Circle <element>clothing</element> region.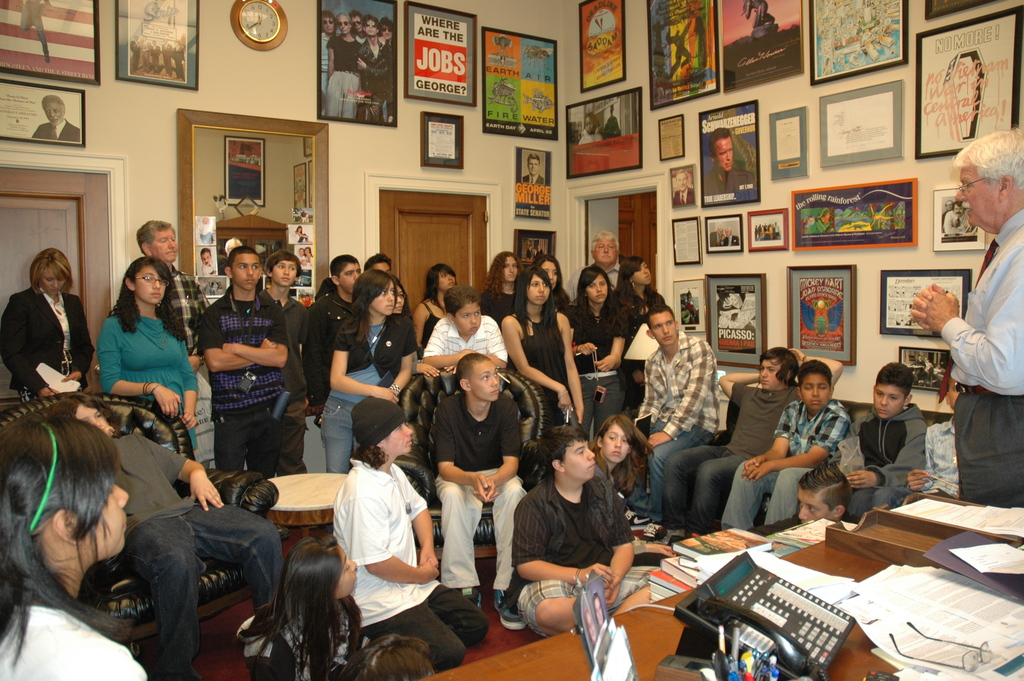
Region: bbox(3, 280, 98, 407).
